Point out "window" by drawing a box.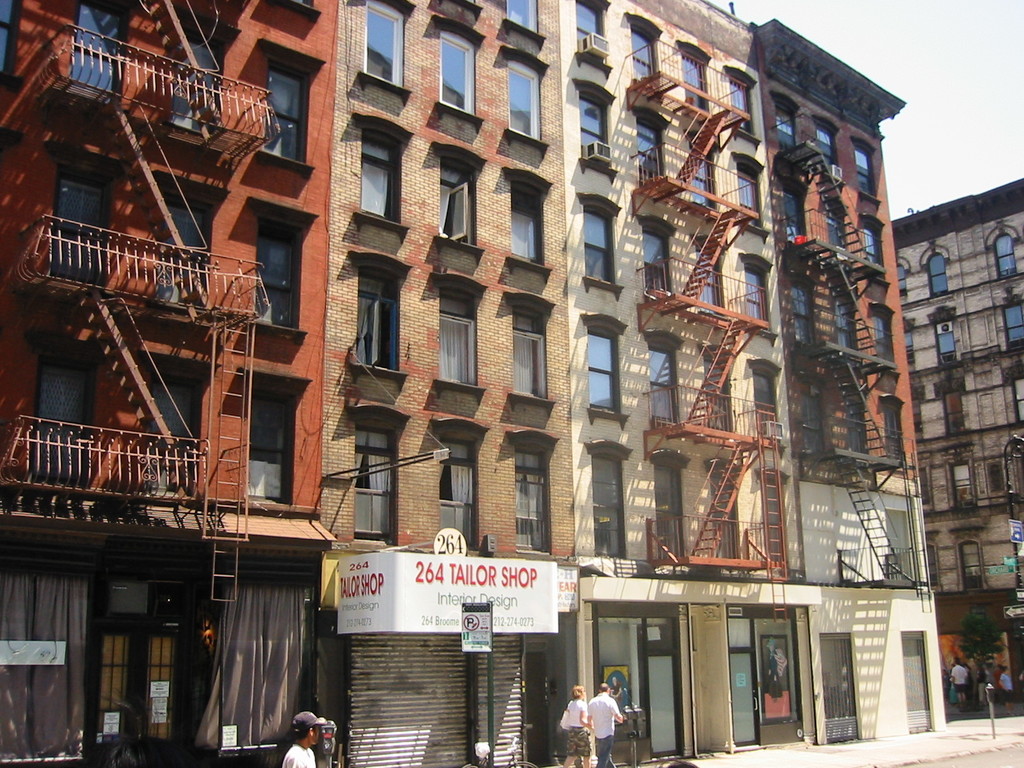
crop(924, 245, 954, 298).
